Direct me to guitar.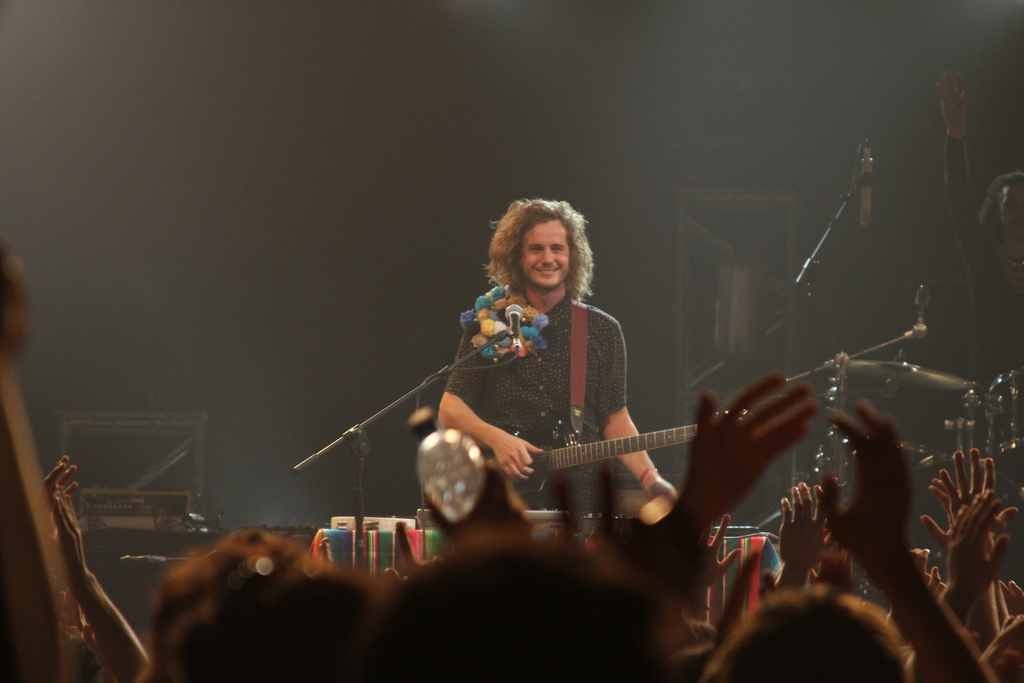
Direction: <region>486, 418, 704, 506</region>.
